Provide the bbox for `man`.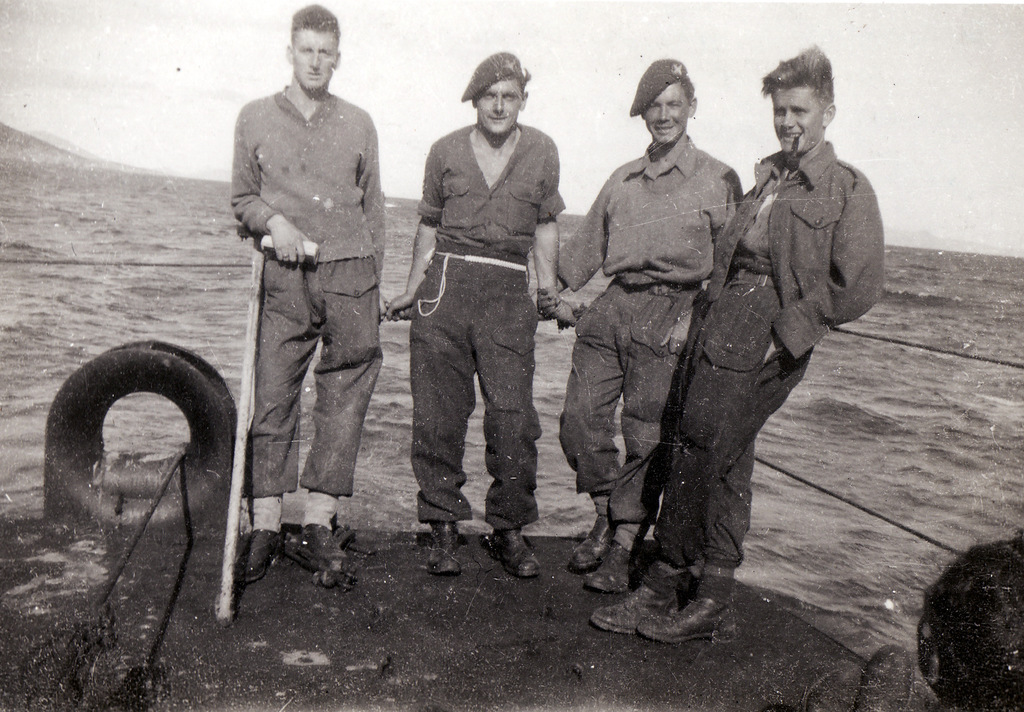
[left=545, top=52, right=751, bottom=594].
